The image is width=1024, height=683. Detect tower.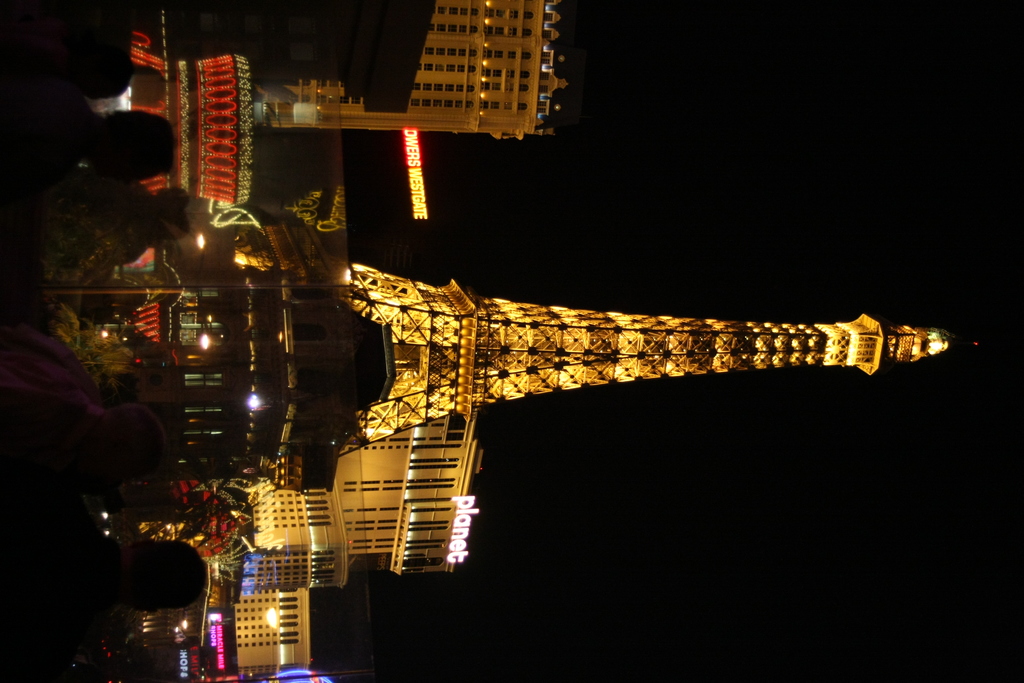
Detection: 234, 252, 982, 507.
